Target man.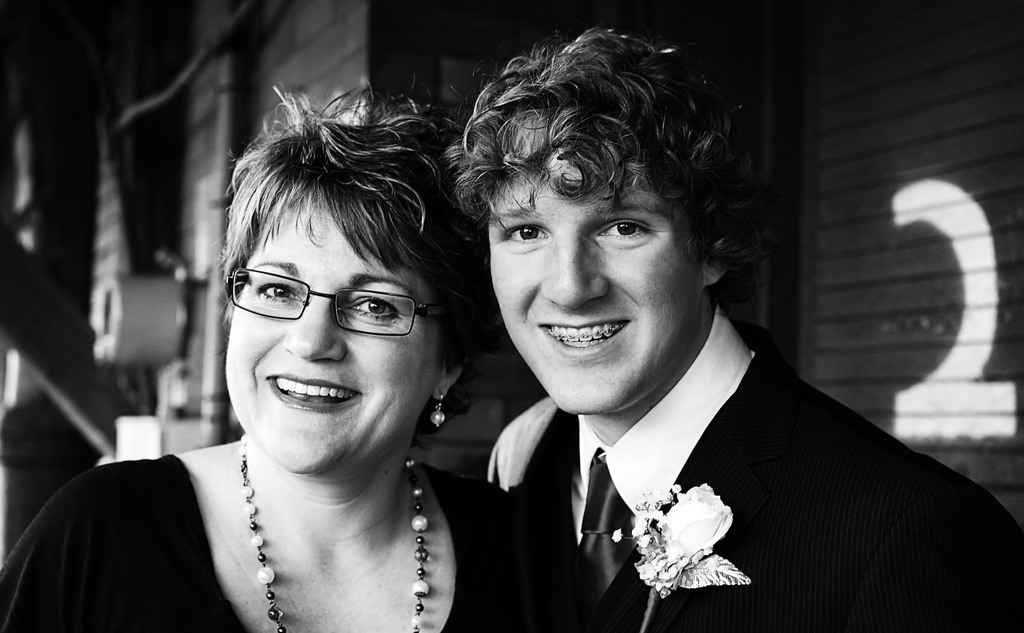
Target region: box=[426, 7, 1023, 632].
